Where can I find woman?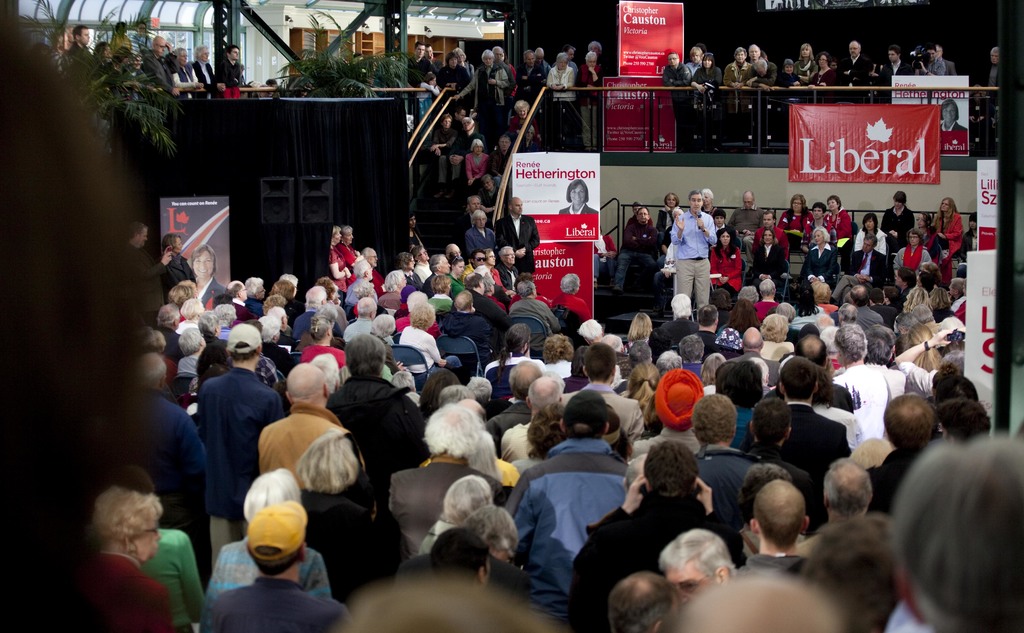
You can find it at box(299, 312, 346, 368).
